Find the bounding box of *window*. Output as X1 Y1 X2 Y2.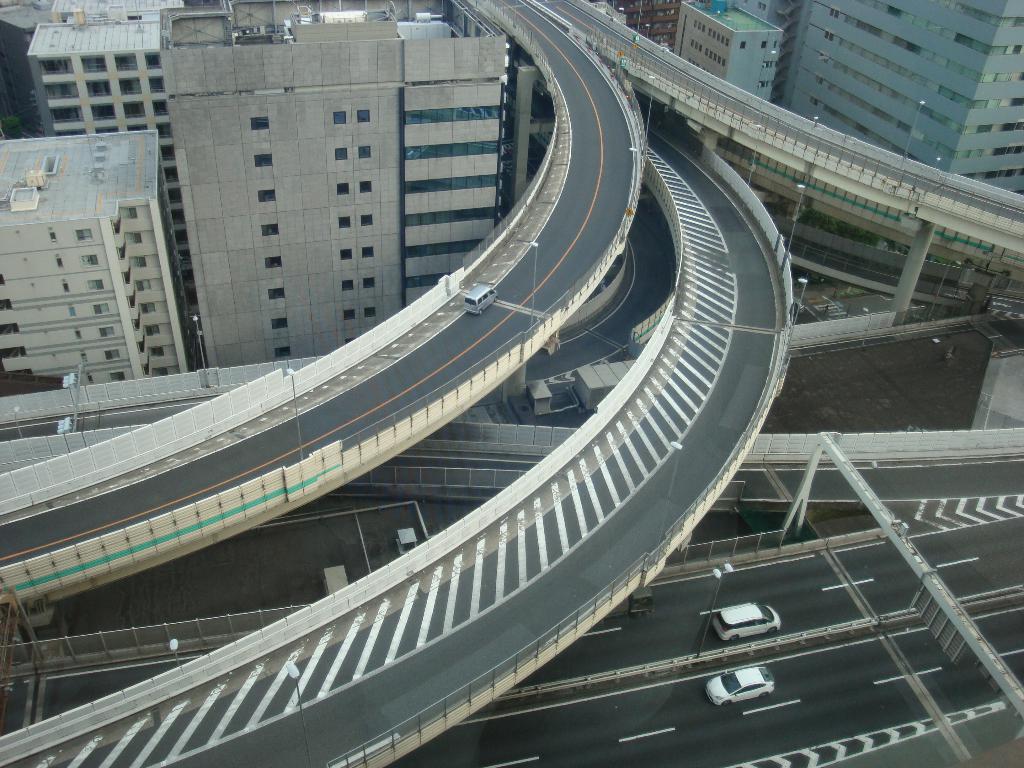
333 213 354 232.
